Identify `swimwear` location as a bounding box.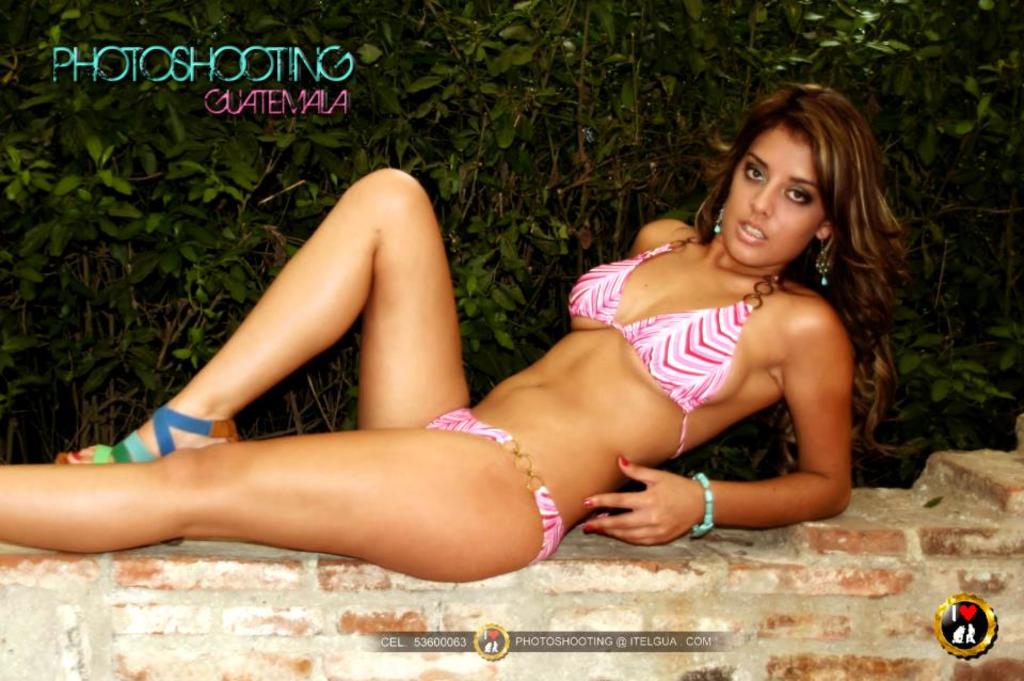
x1=563, y1=231, x2=786, y2=456.
